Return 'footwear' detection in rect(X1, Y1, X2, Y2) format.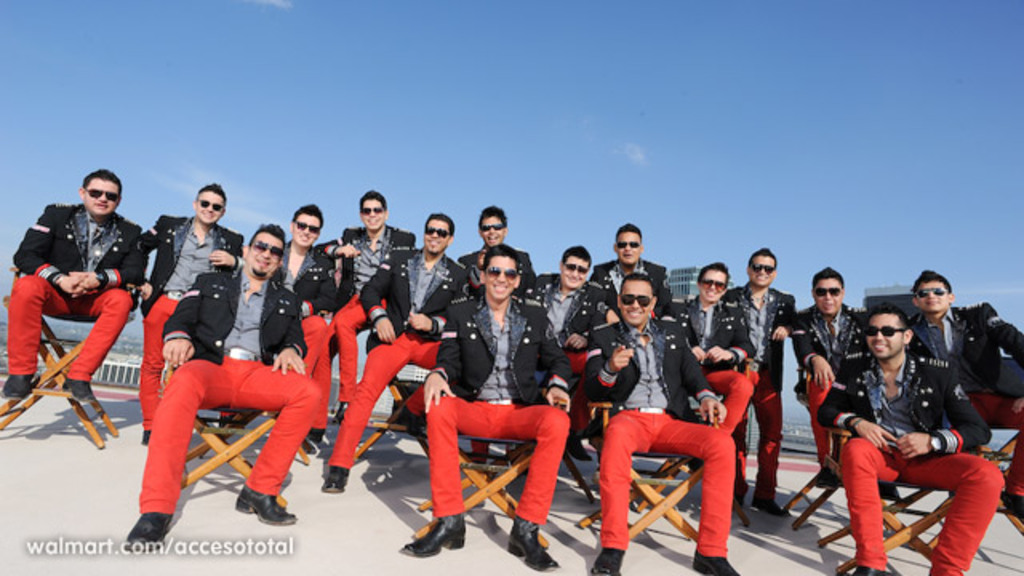
rect(333, 402, 347, 422).
